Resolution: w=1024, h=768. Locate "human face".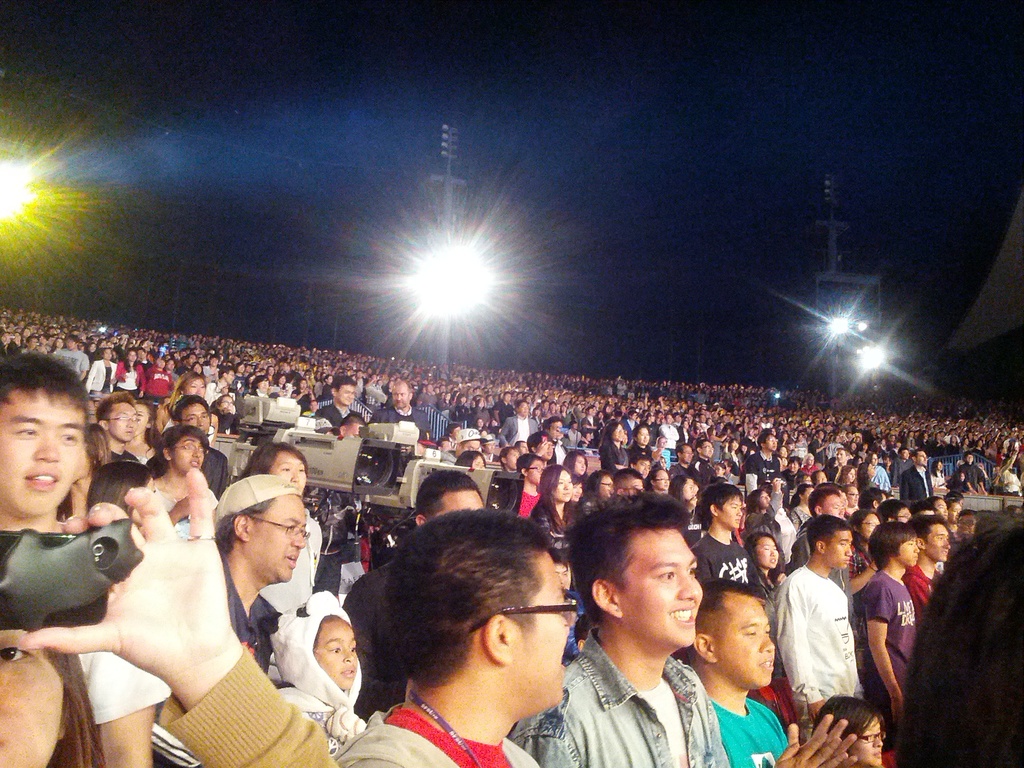
959:472:964:481.
